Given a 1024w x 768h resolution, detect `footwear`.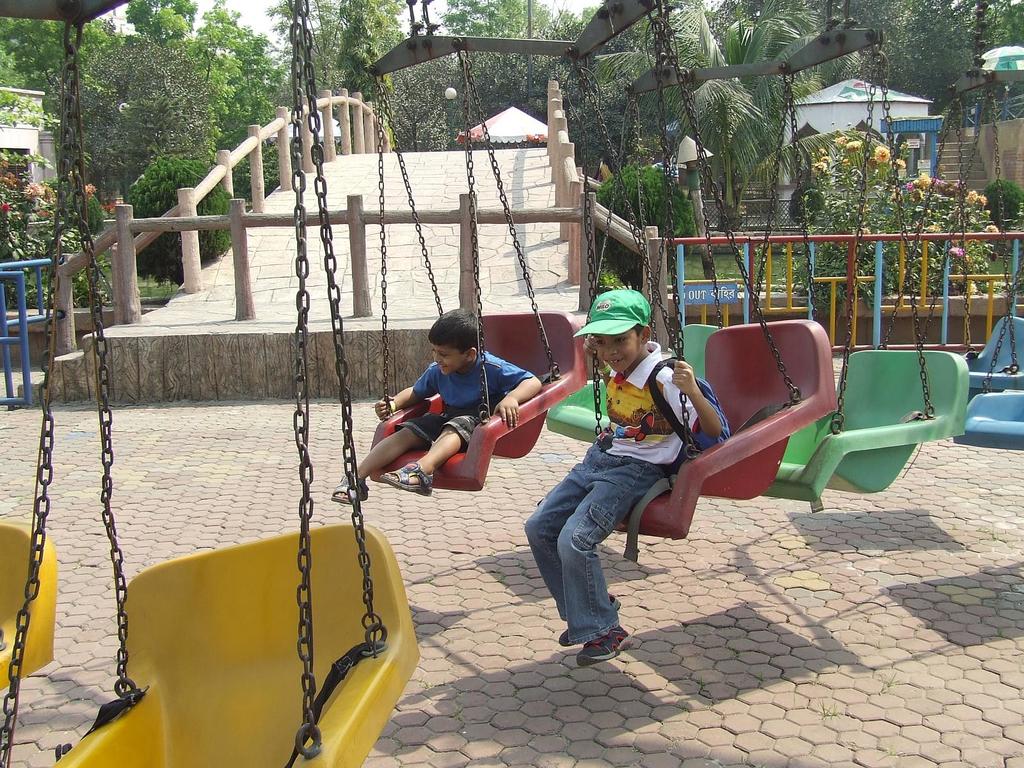
[x1=380, y1=456, x2=440, y2=500].
